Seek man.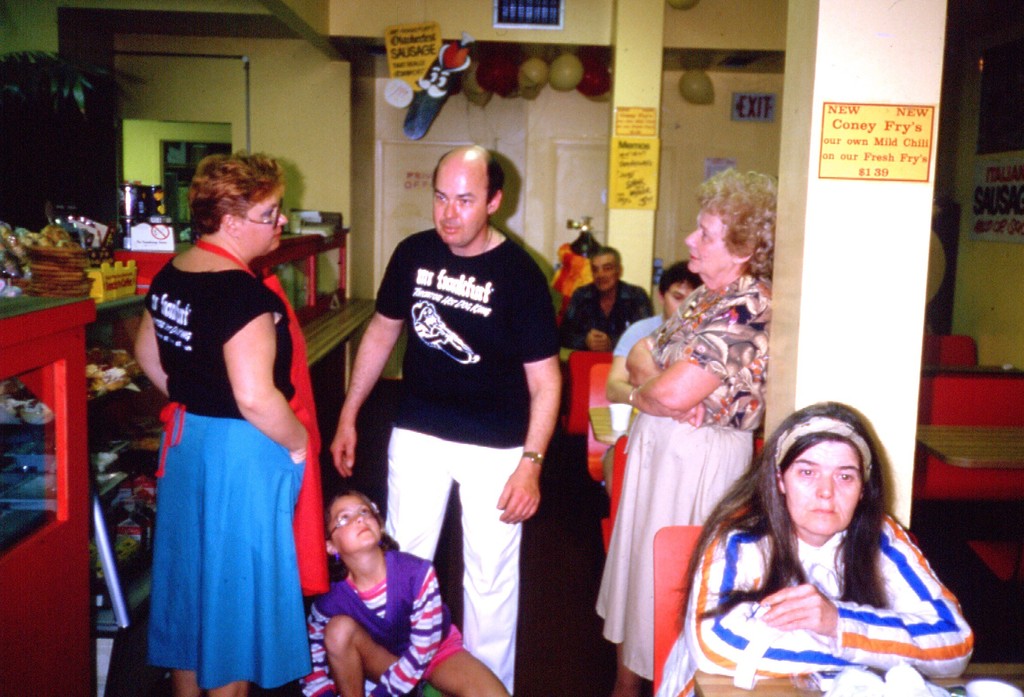
pyautogui.locateOnScreen(562, 249, 657, 421).
